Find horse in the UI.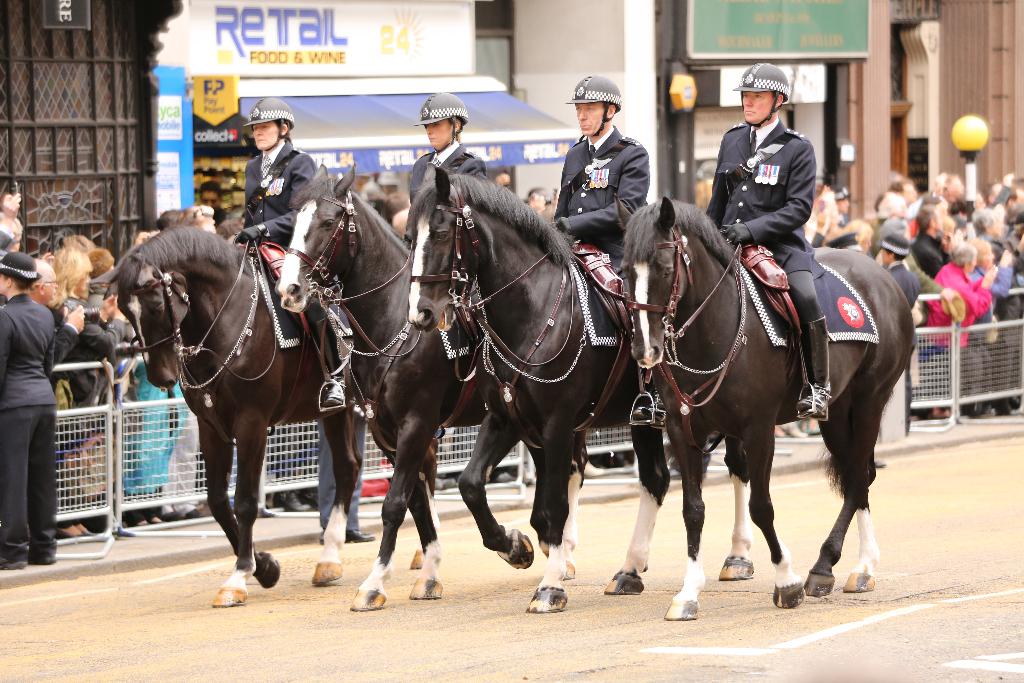
UI element at rect(269, 158, 588, 611).
